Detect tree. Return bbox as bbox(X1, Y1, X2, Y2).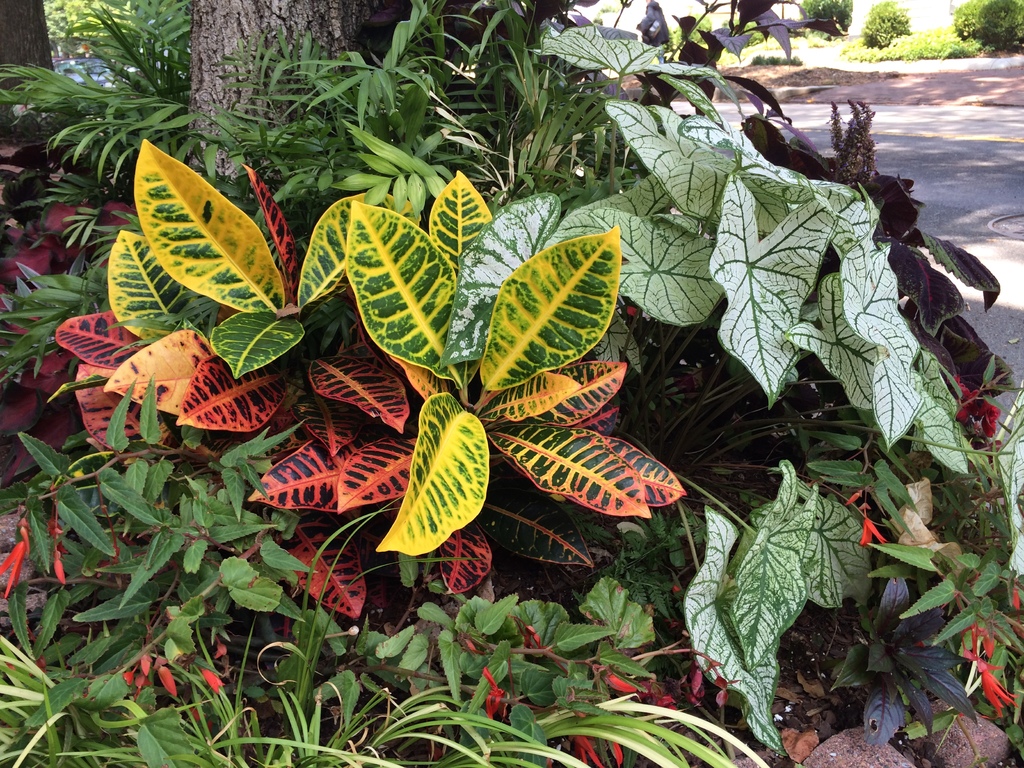
bbox(0, 3, 54, 87).
